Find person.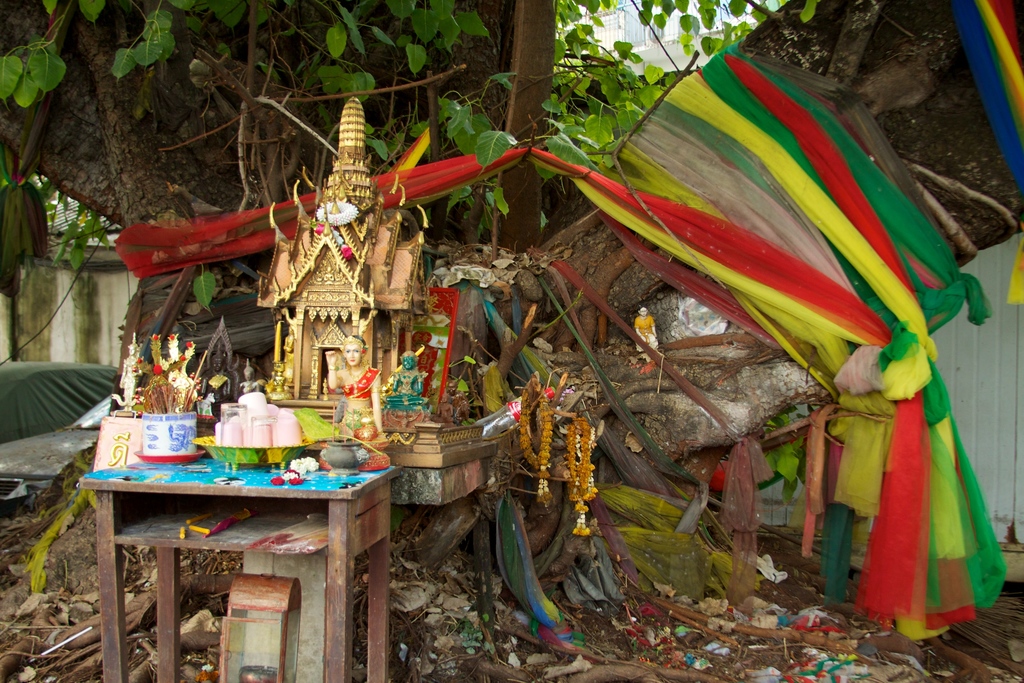
324, 334, 381, 434.
